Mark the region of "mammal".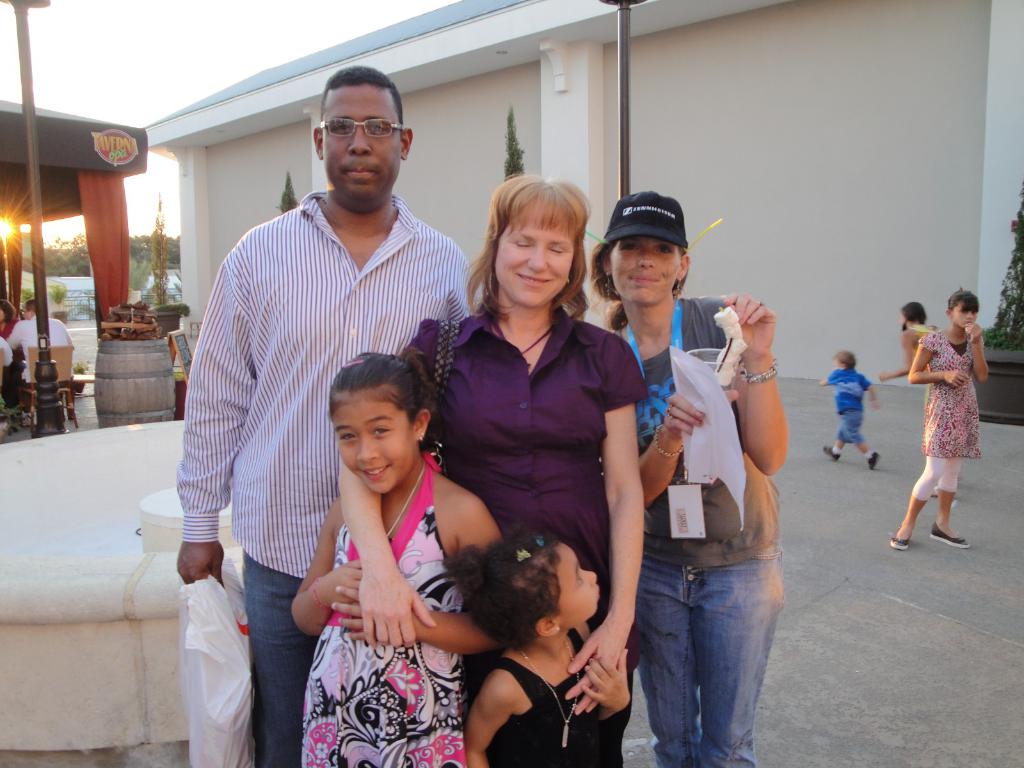
Region: 403 172 667 762.
